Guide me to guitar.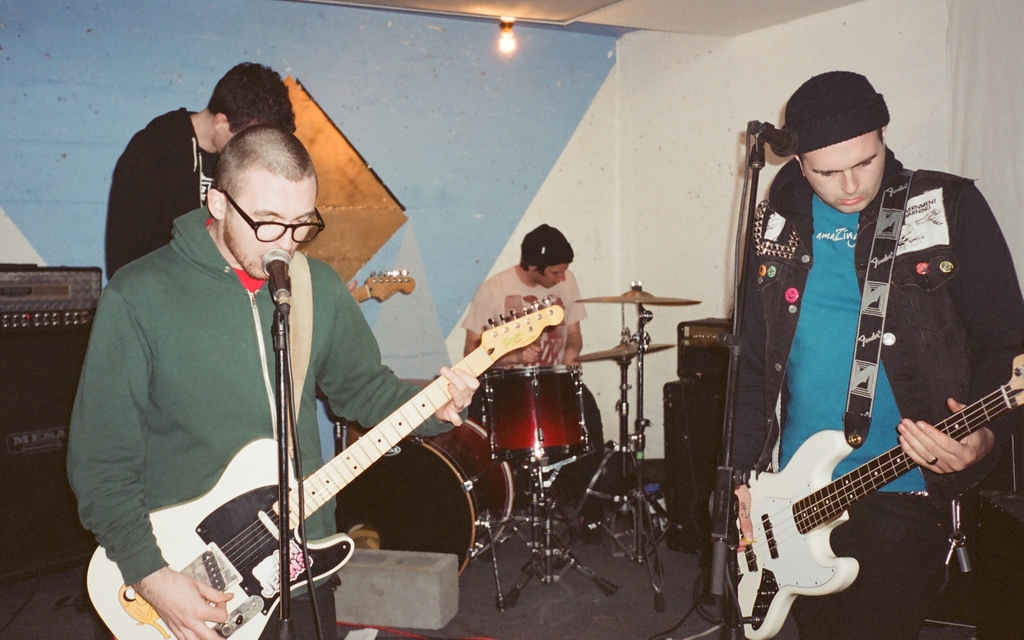
Guidance: bbox(90, 290, 572, 639).
